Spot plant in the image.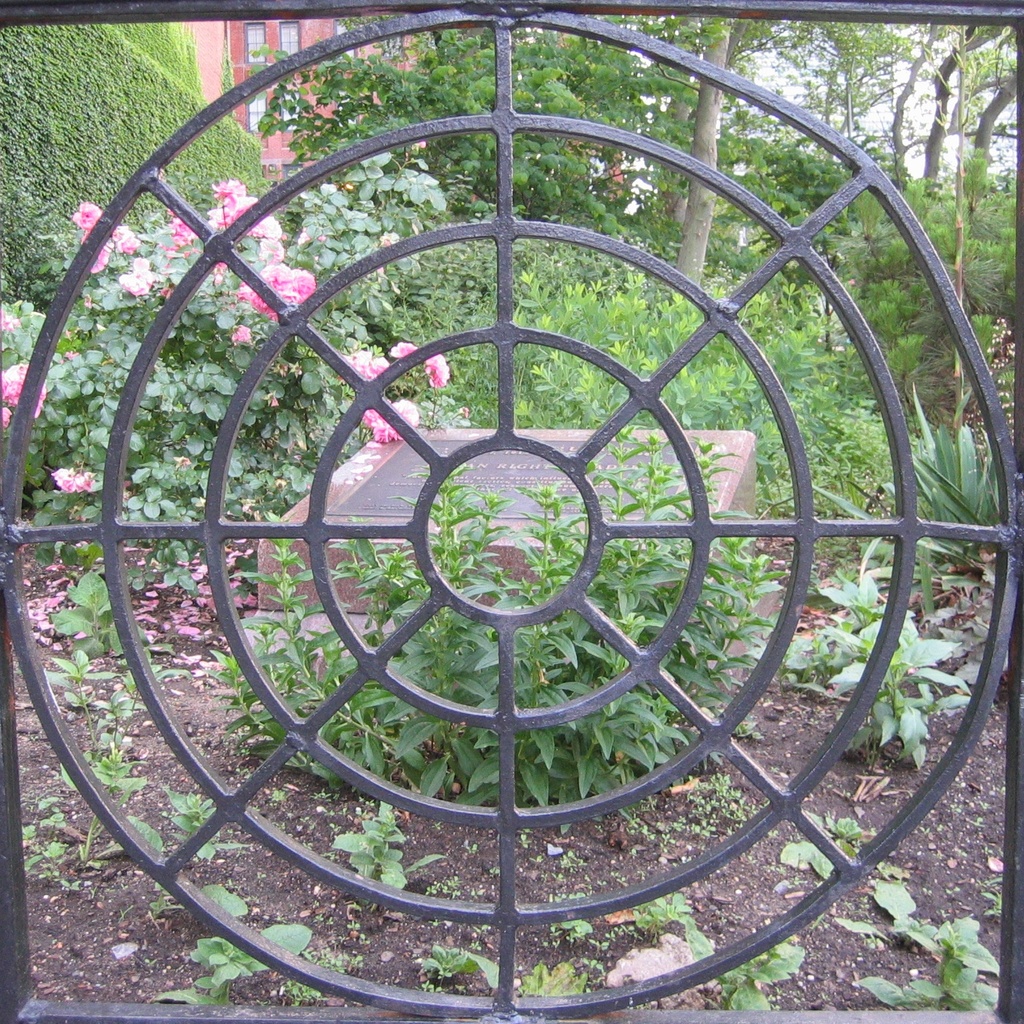
plant found at (left=324, top=787, right=427, bottom=899).
